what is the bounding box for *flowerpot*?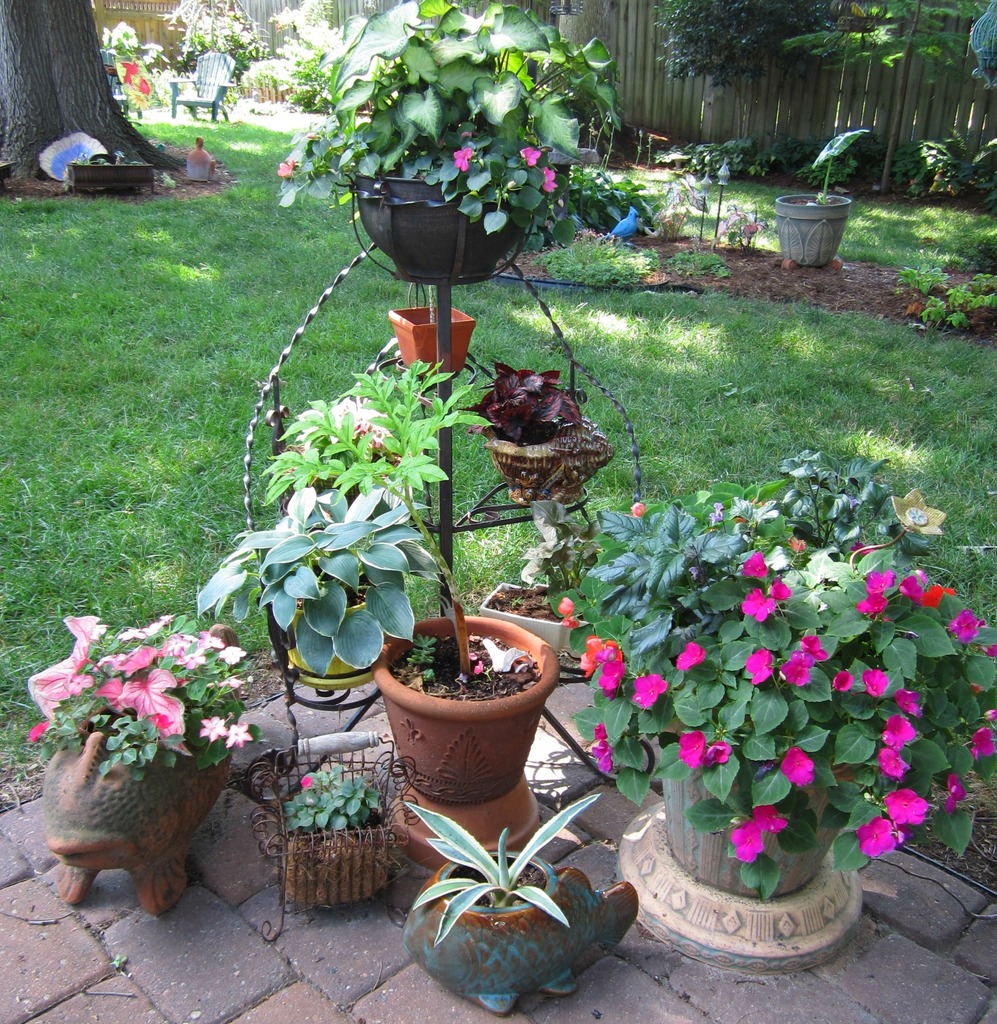
(x1=351, y1=175, x2=530, y2=287).
